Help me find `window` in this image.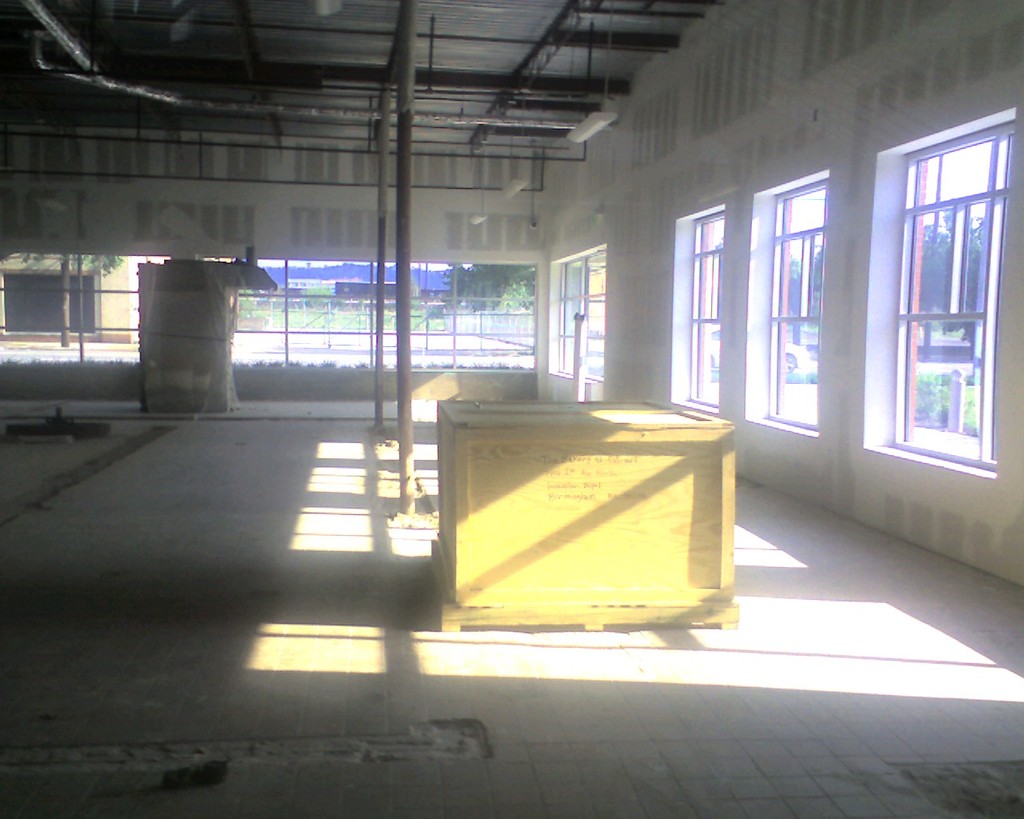
Found it: [670, 206, 718, 428].
